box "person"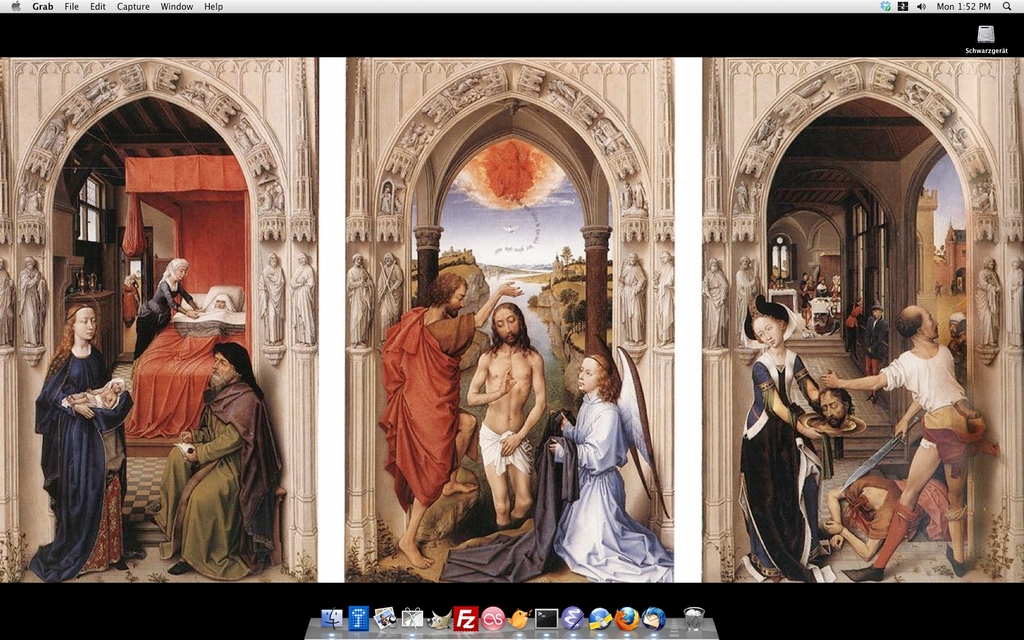
(left=810, top=380, right=855, bottom=426)
